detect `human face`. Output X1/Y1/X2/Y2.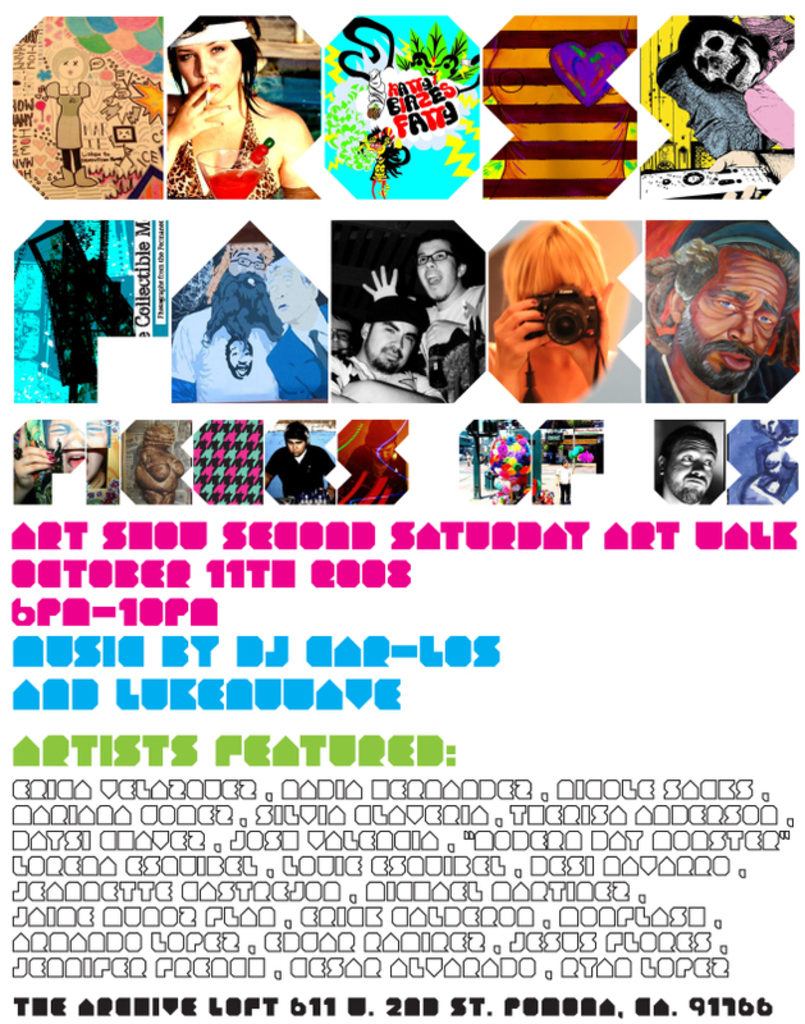
415/234/453/297.
